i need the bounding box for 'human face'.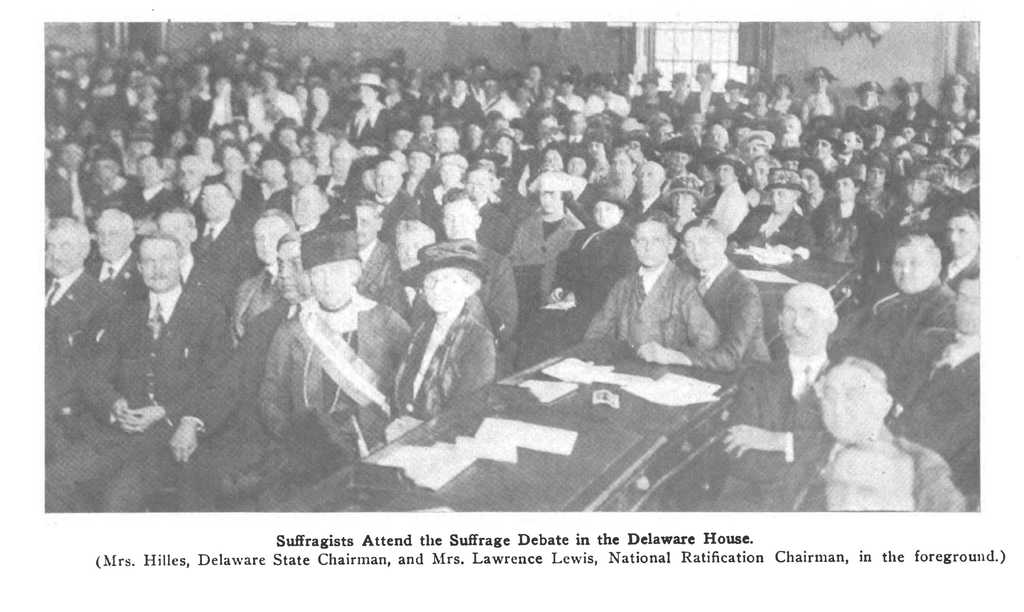
Here it is: box(806, 135, 831, 157).
